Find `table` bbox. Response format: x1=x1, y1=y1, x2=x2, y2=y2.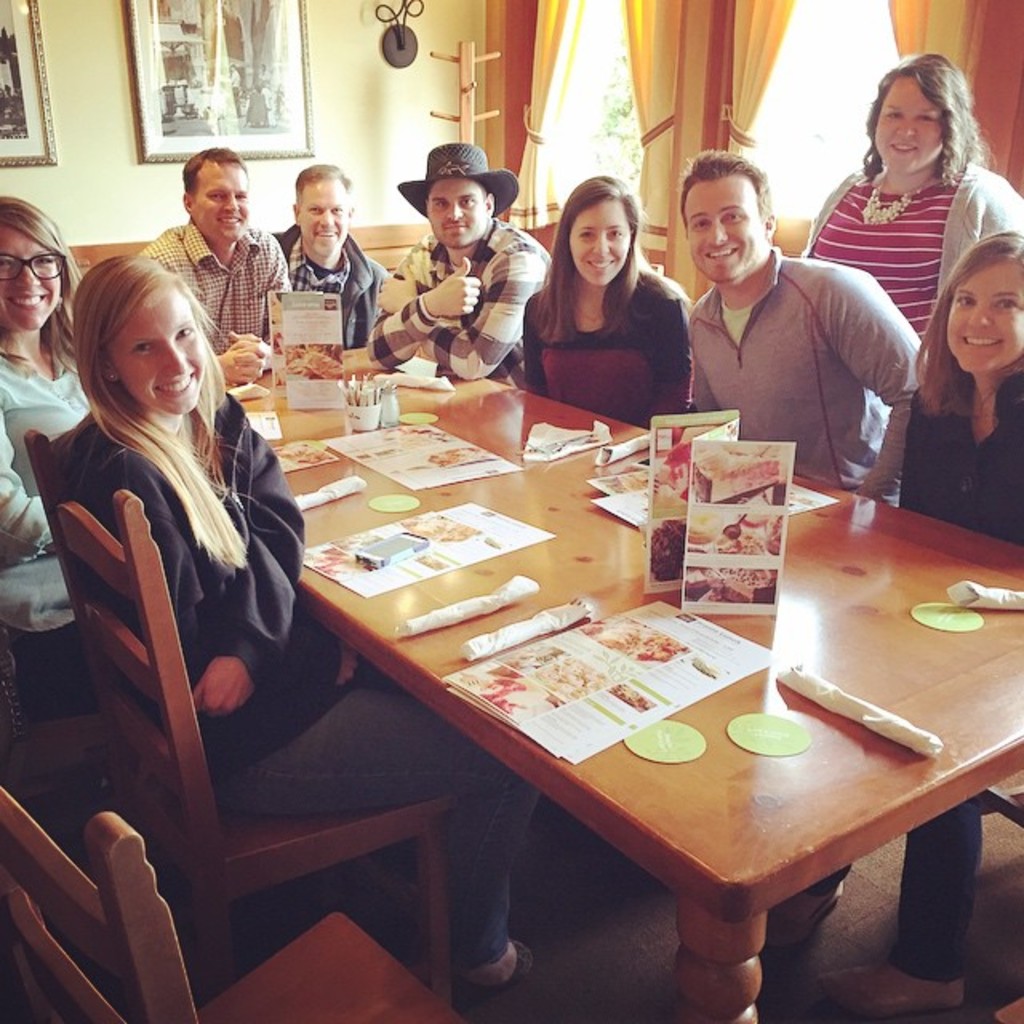
x1=214, y1=381, x2=987, y2=1011.
